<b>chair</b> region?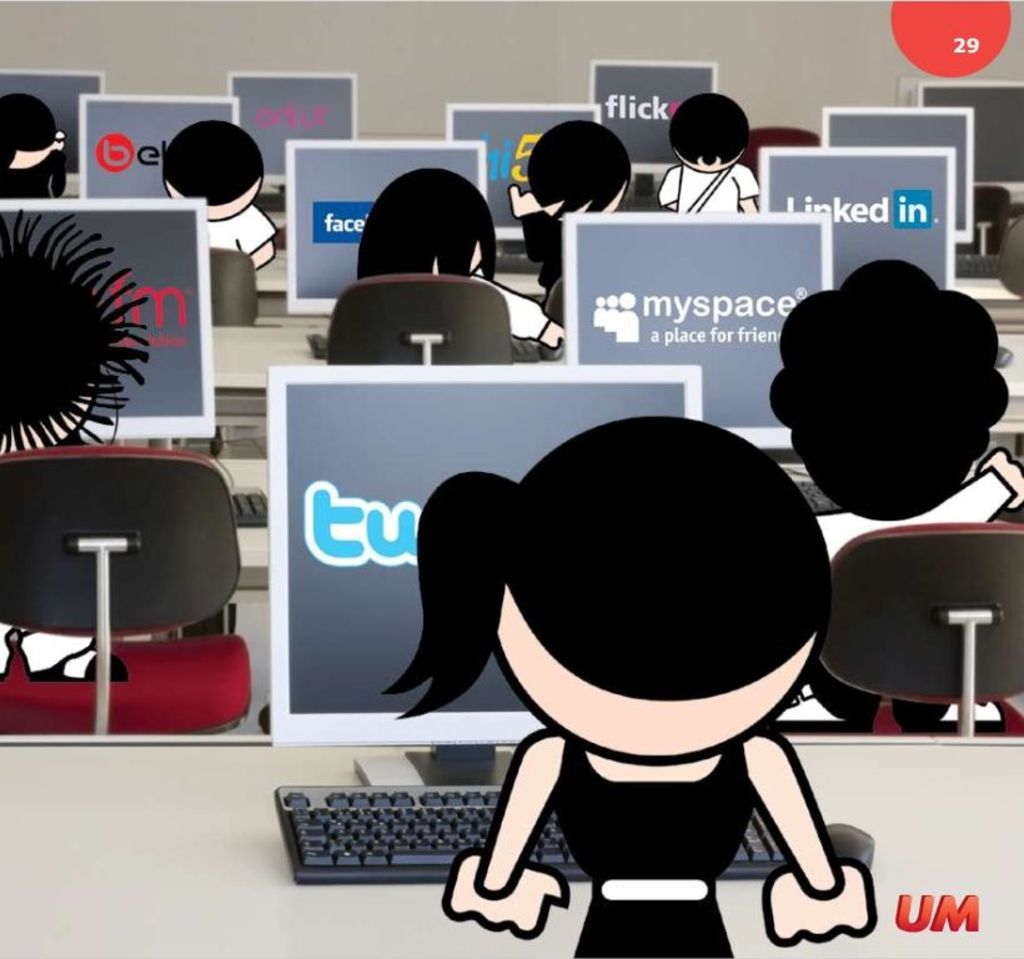
BBox(818, 521, 1023, 739)
